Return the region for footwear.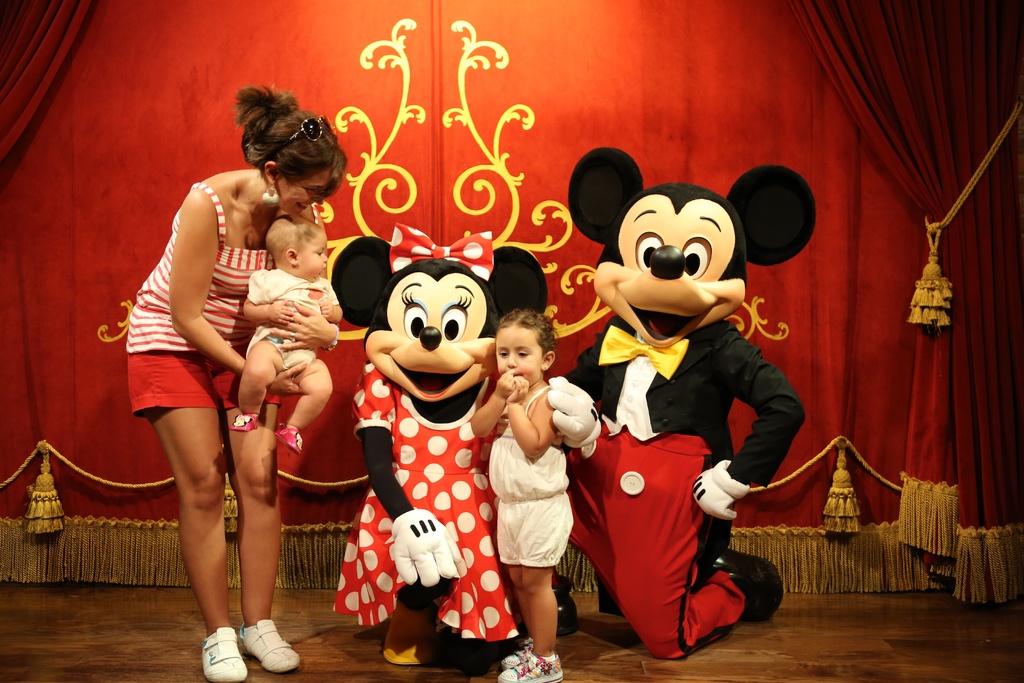
region(381, 599, 438, 667).
